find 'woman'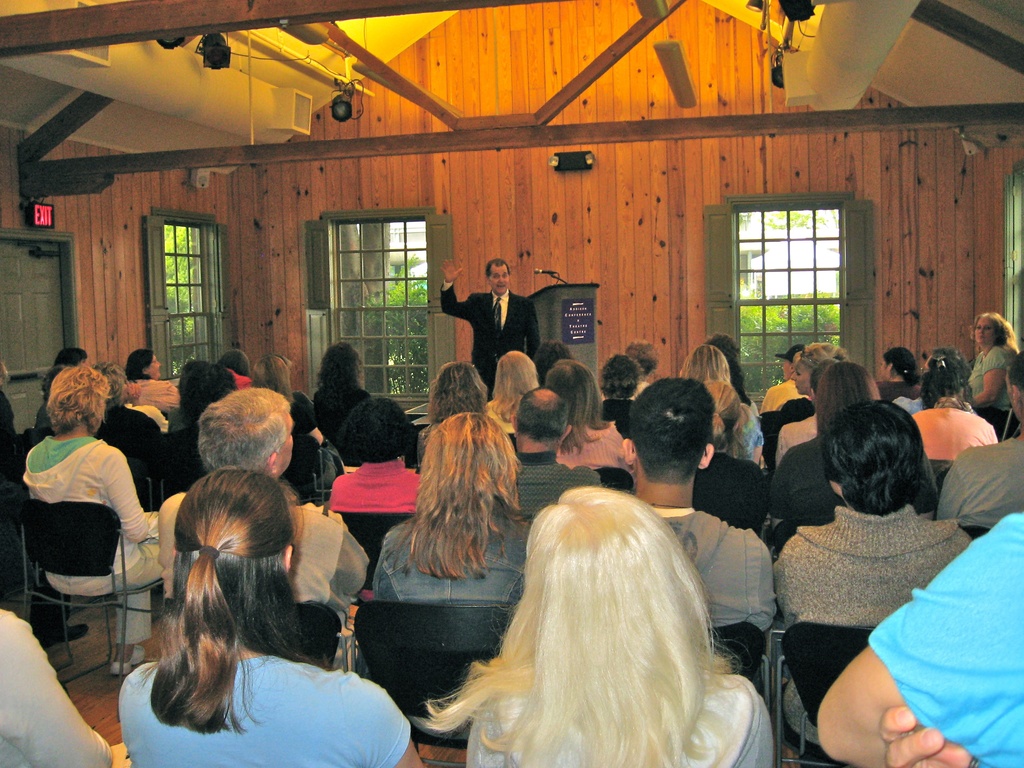
bbox=[54, 349, 89, 371]
